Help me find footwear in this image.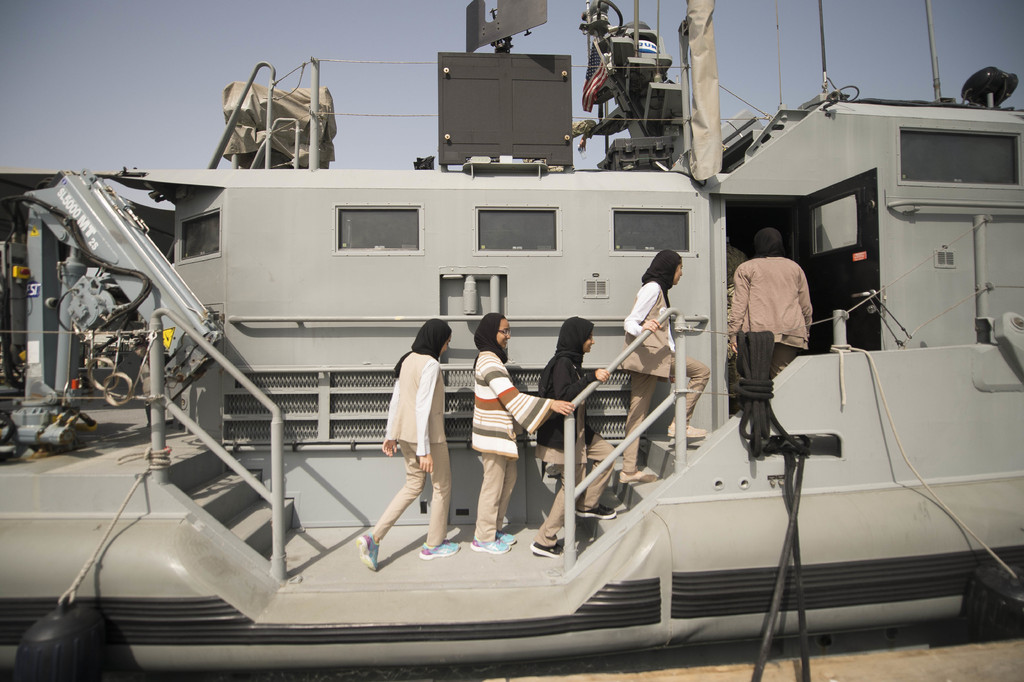
Found it: (534,544,570,559).
